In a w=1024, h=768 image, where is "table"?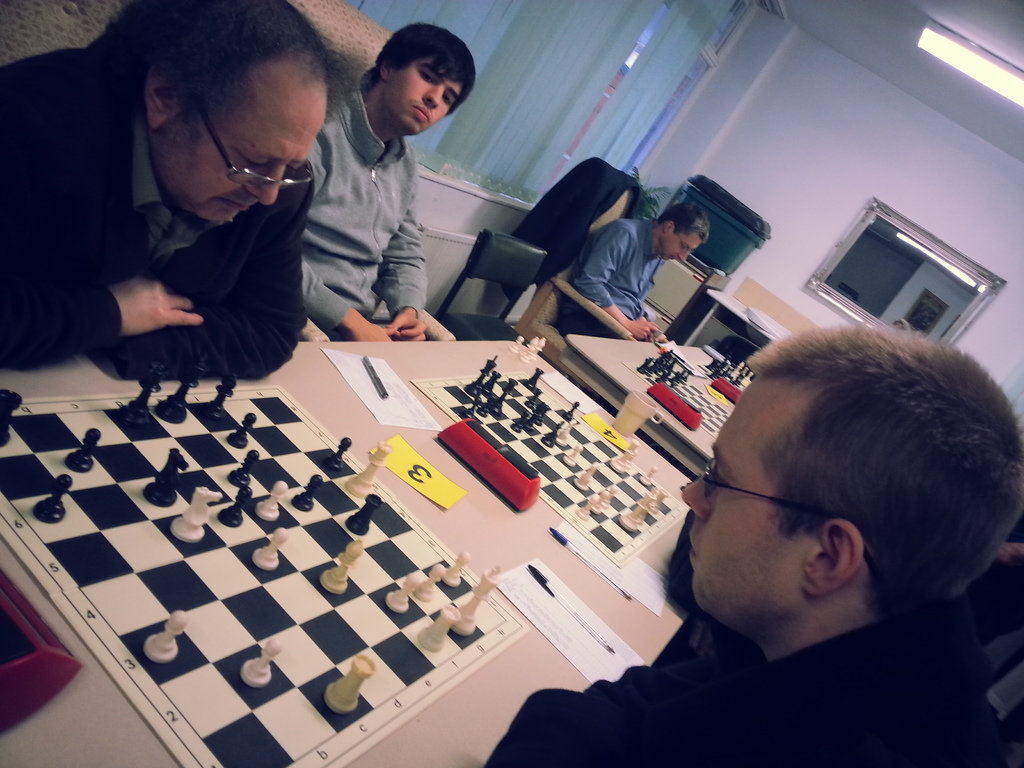
rect(0, 332, 711, 767).
